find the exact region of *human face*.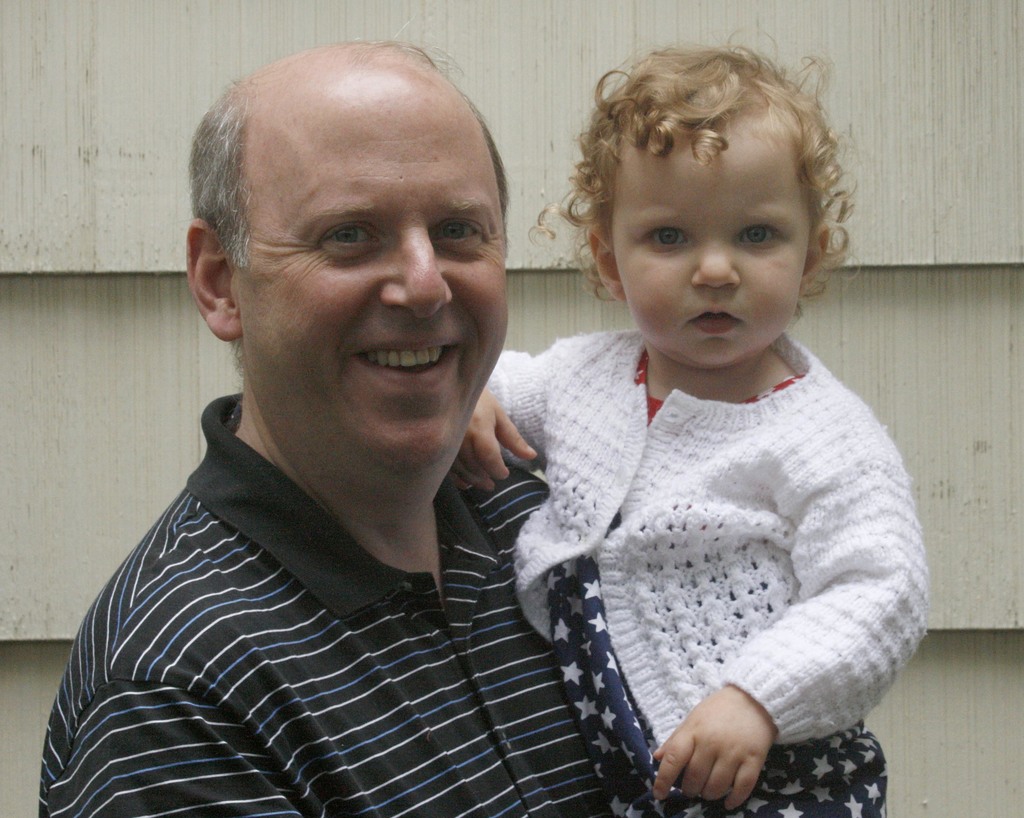
Exact region: {"left": 614, "top": 124, "right": 815, "bottom": 370}.
